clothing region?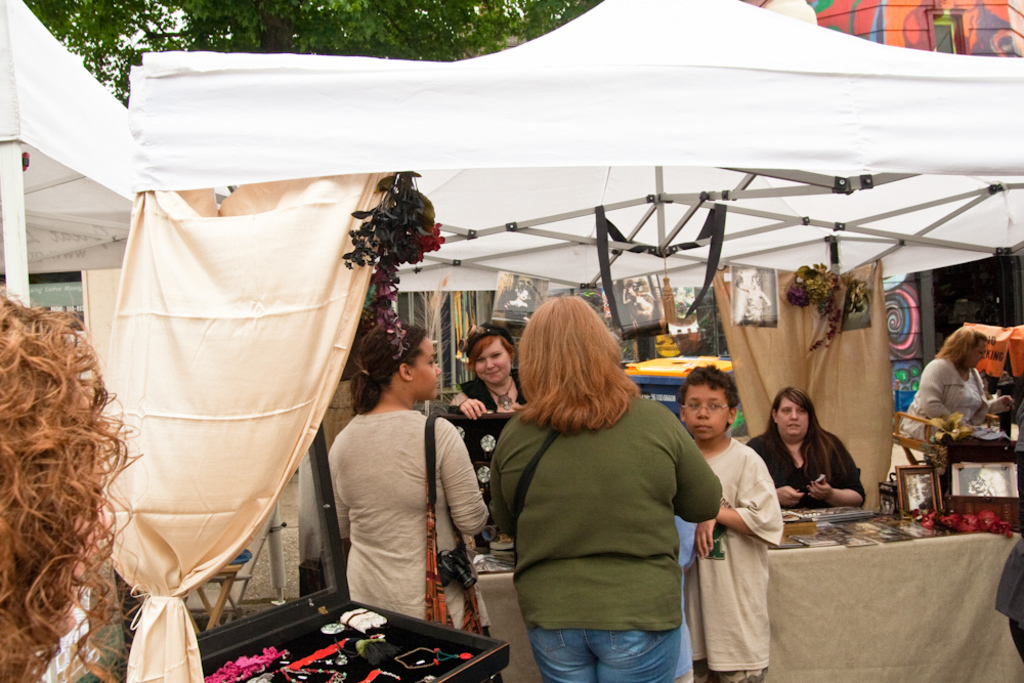
crop(459, 369, 528, 411)
